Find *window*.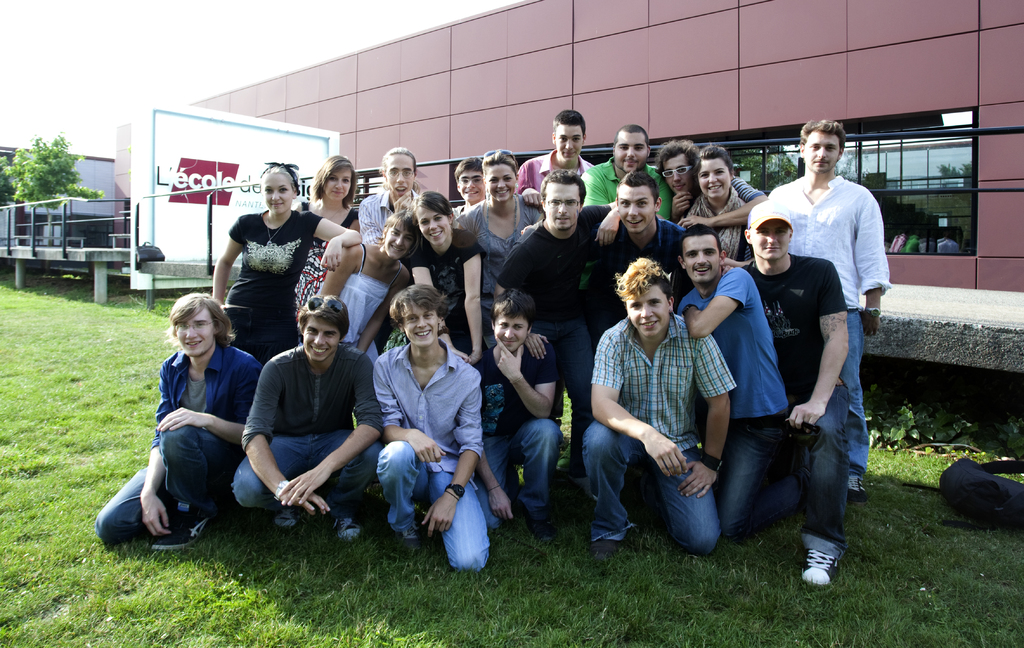
[left=856, top=104, right=975, bottom=254].
